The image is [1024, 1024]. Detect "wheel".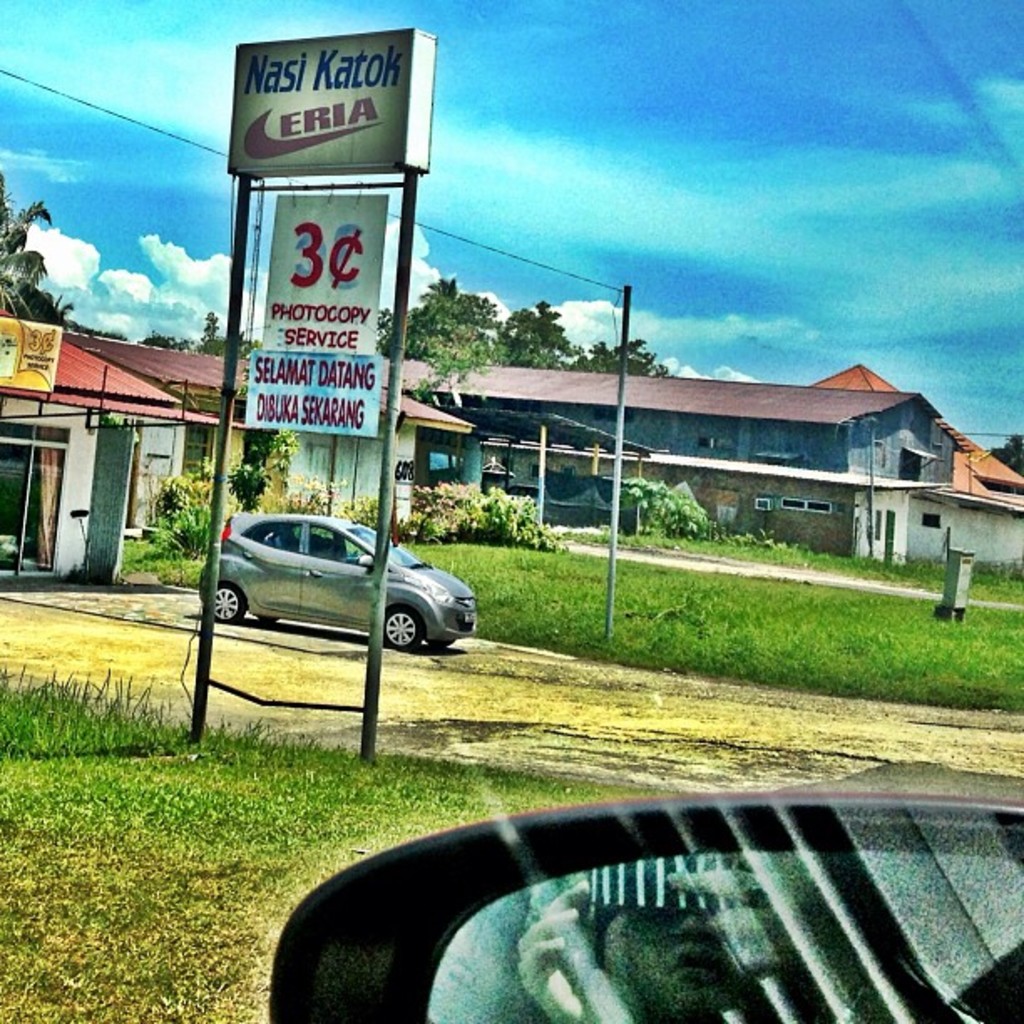
Detection: pyautogui.locateOnScreen(209, 582, 243, 621).
